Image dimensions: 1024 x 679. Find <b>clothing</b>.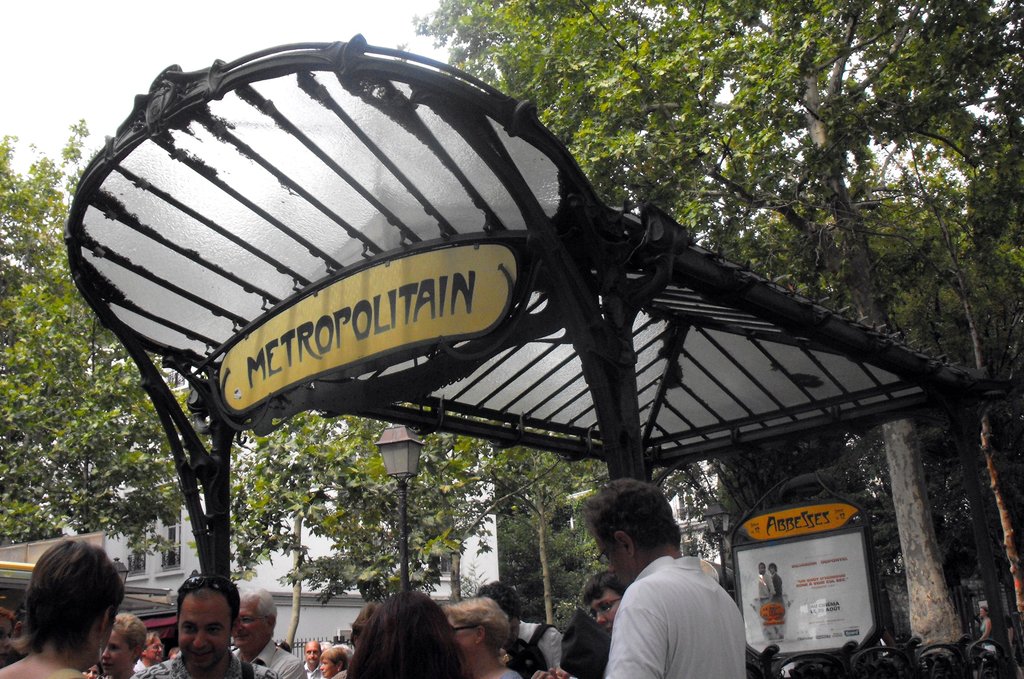
[603,547,769,678].
